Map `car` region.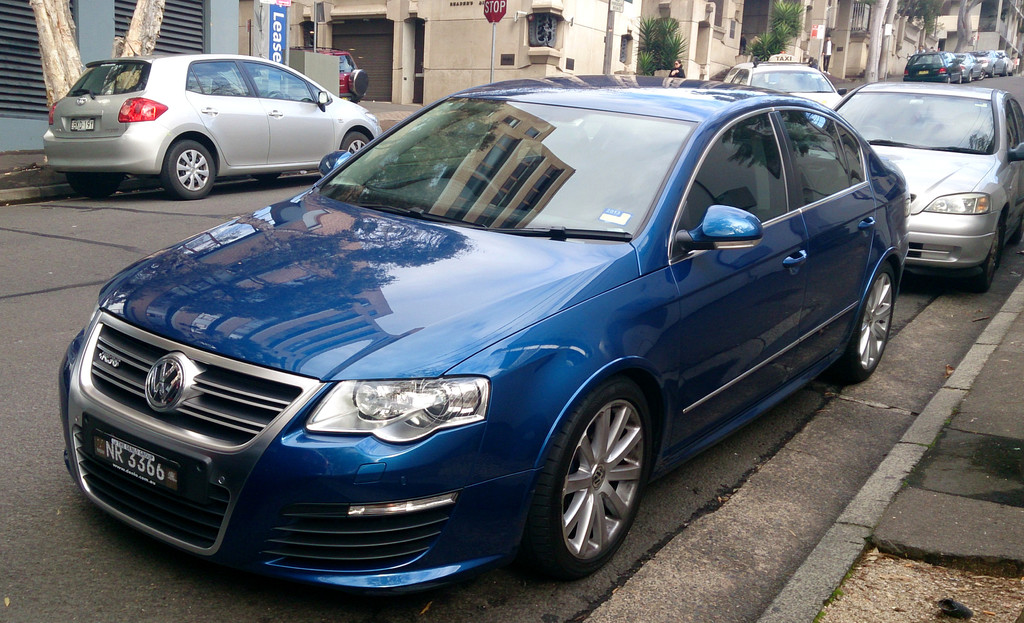
Mapped to select_region(64, 74, 875, 588).
